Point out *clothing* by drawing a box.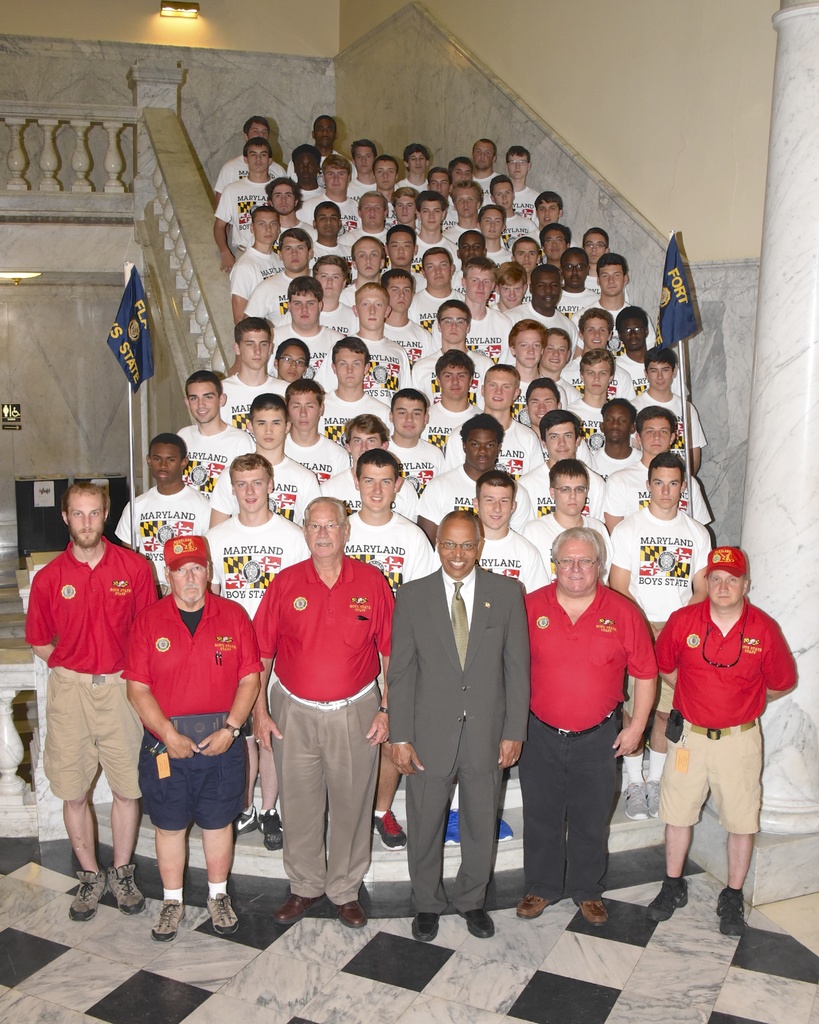
205:523:310:614.
